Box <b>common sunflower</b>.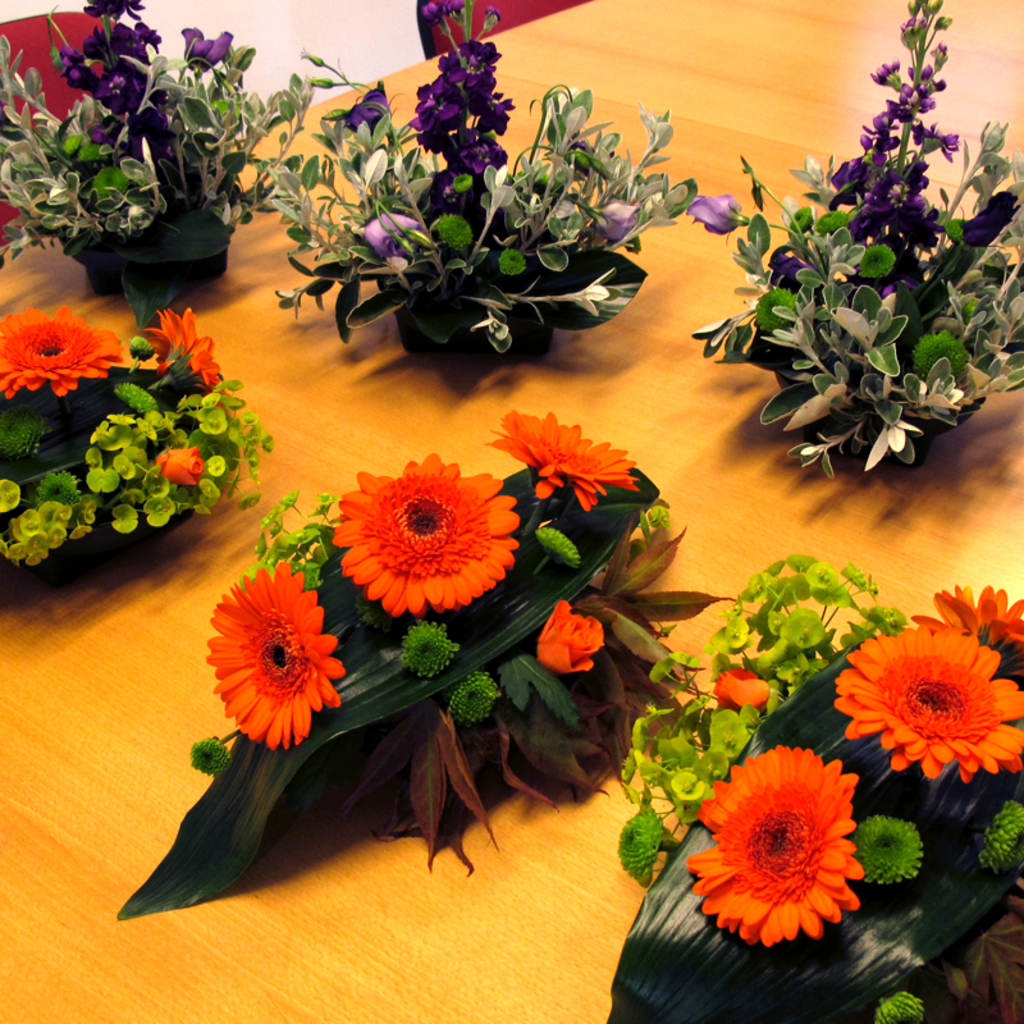
pyautogui.locateOnScreen(824, 609, 1023, 782).
